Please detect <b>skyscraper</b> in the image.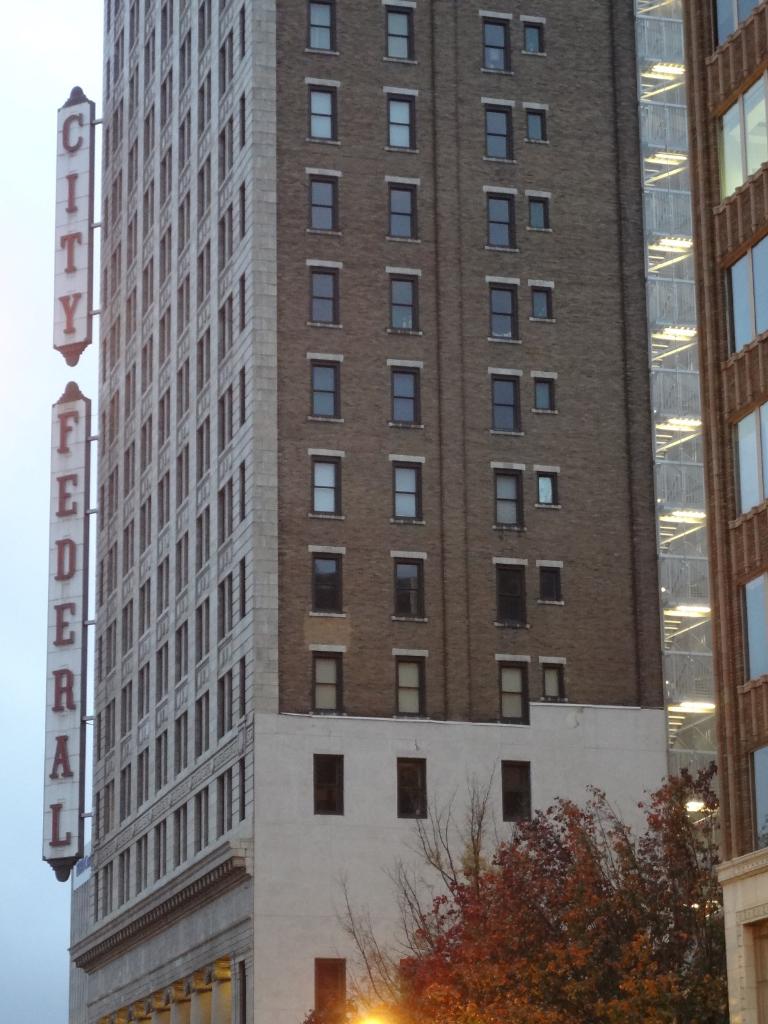
60,0,767,1023.
